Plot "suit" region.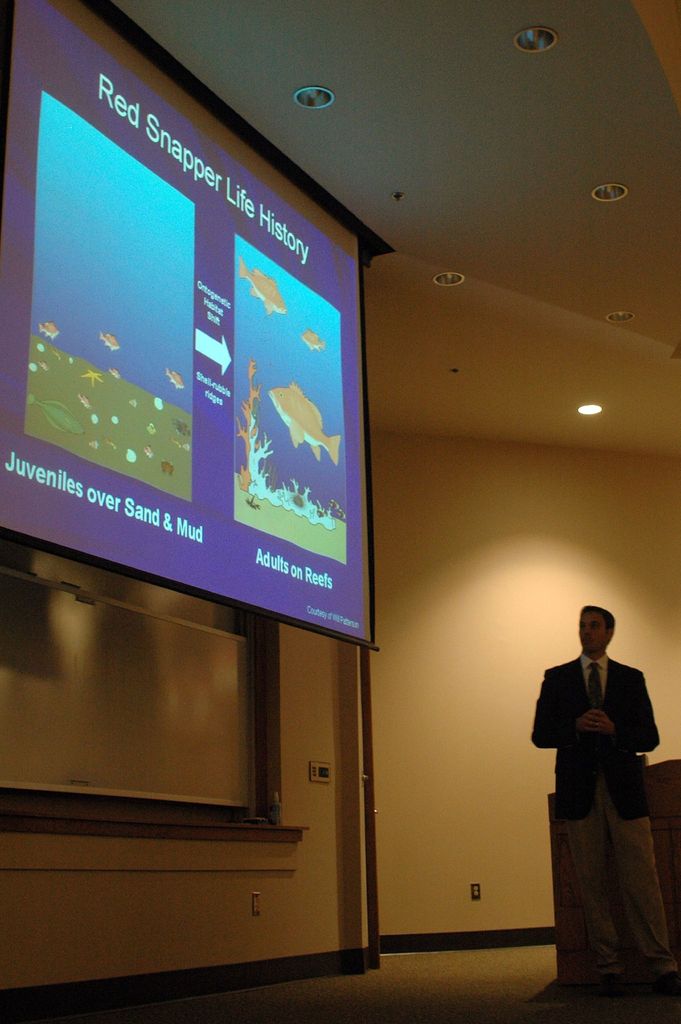
Plotted at (542, 631, 664, 985).
